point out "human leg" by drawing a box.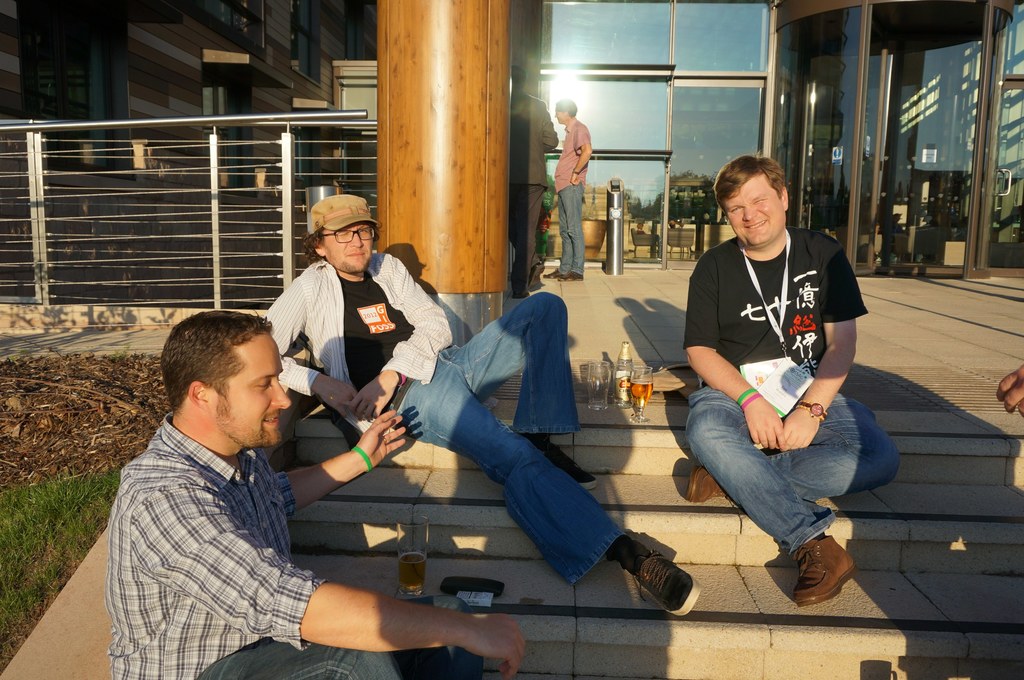
[left=560, top=182, right=584, bottom=278].
